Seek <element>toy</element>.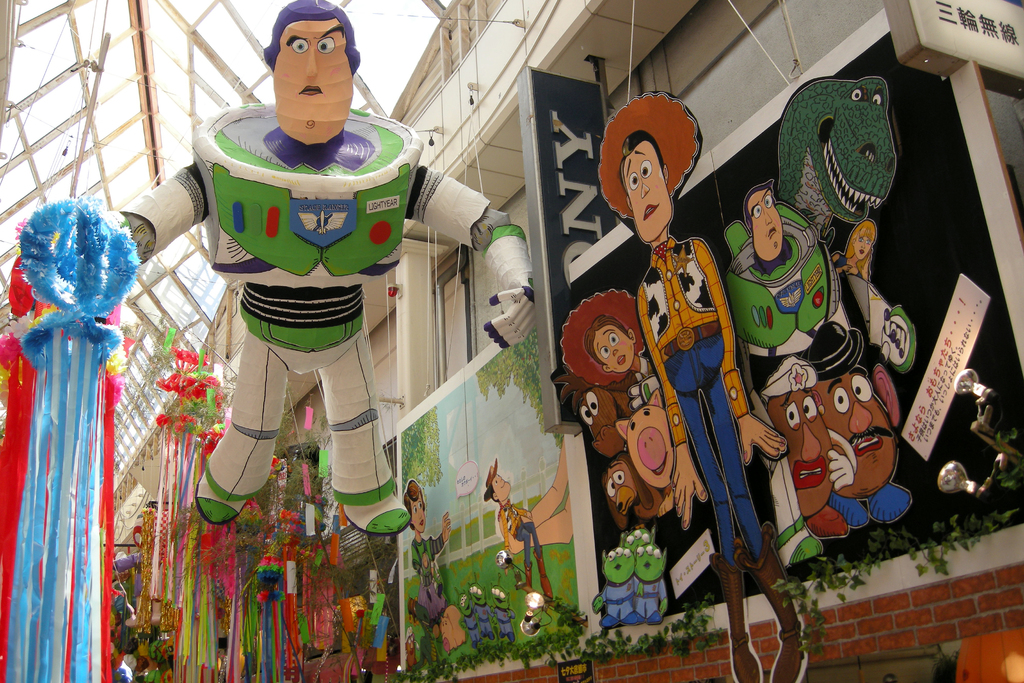
[left=774, top=79, right=893, bottom=244].
